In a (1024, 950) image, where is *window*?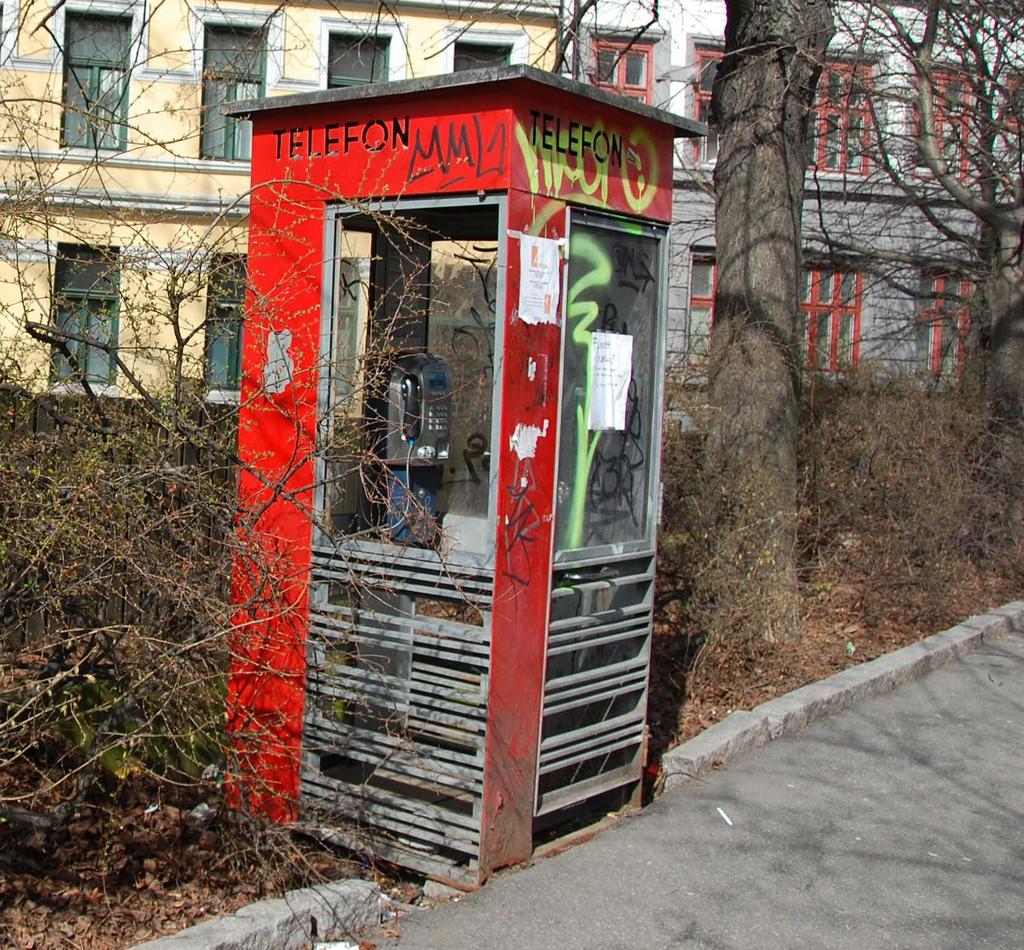
rect(443, 22, 544, 71).
